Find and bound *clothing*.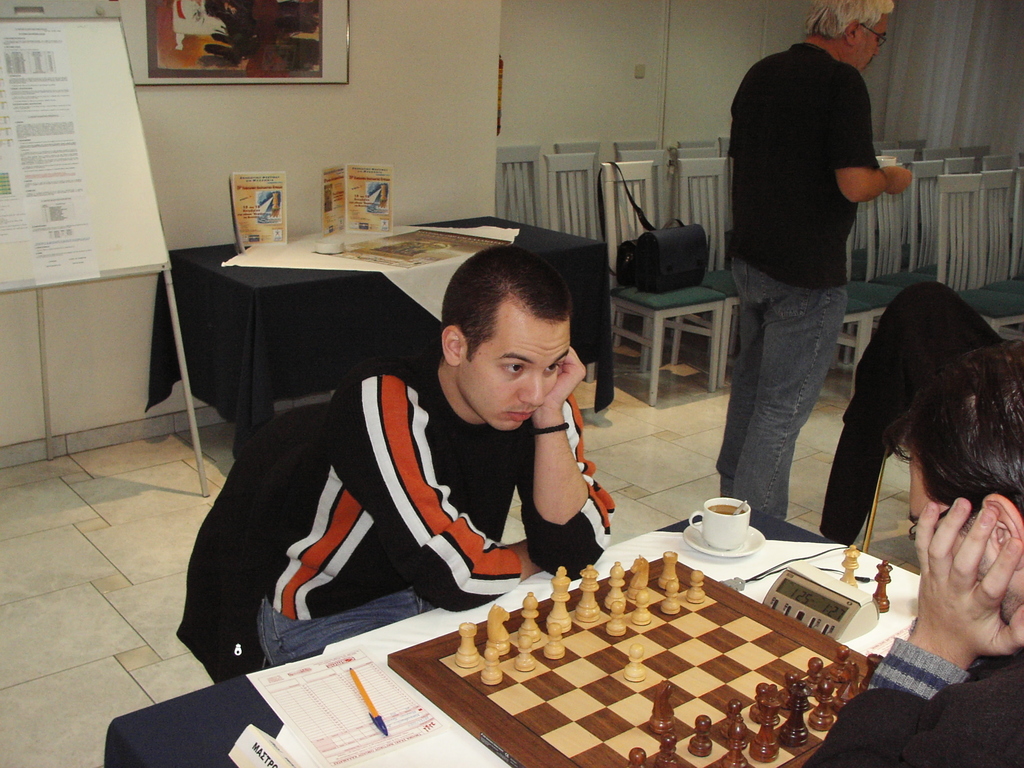
Bound: bbox=(795, 632, 1023, 767).
